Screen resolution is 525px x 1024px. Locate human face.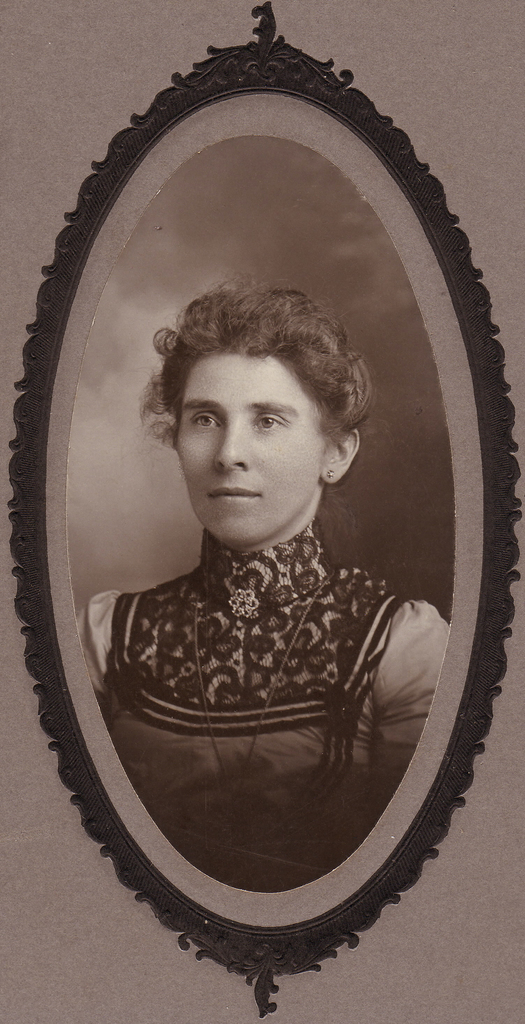
[left=169, top=352, right=321, bottom=547].
